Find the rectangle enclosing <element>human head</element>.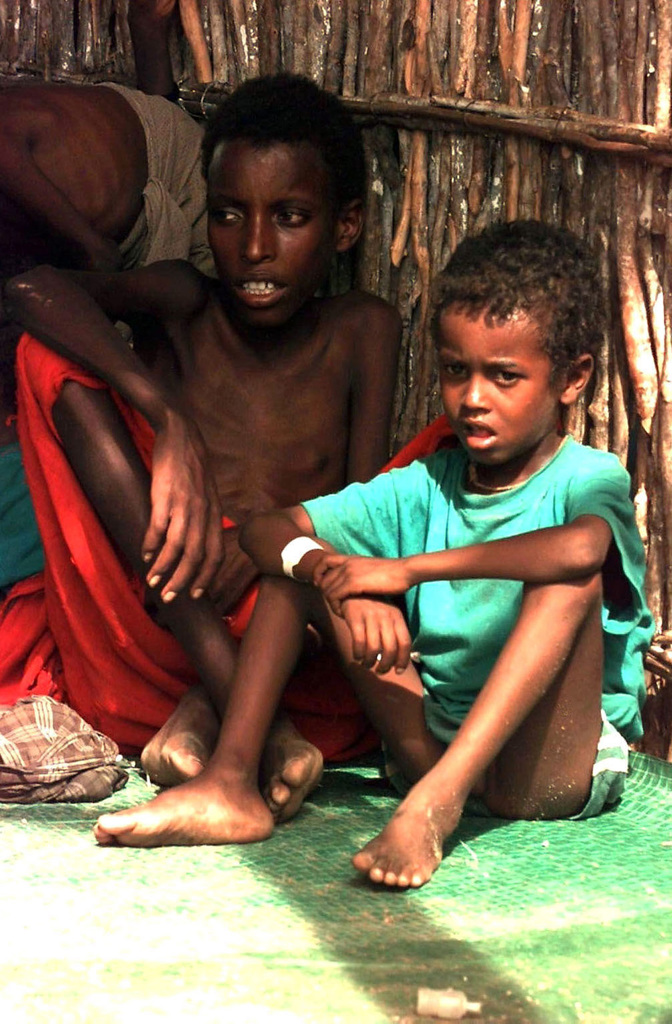
crop(186, 74, 373, 303).
